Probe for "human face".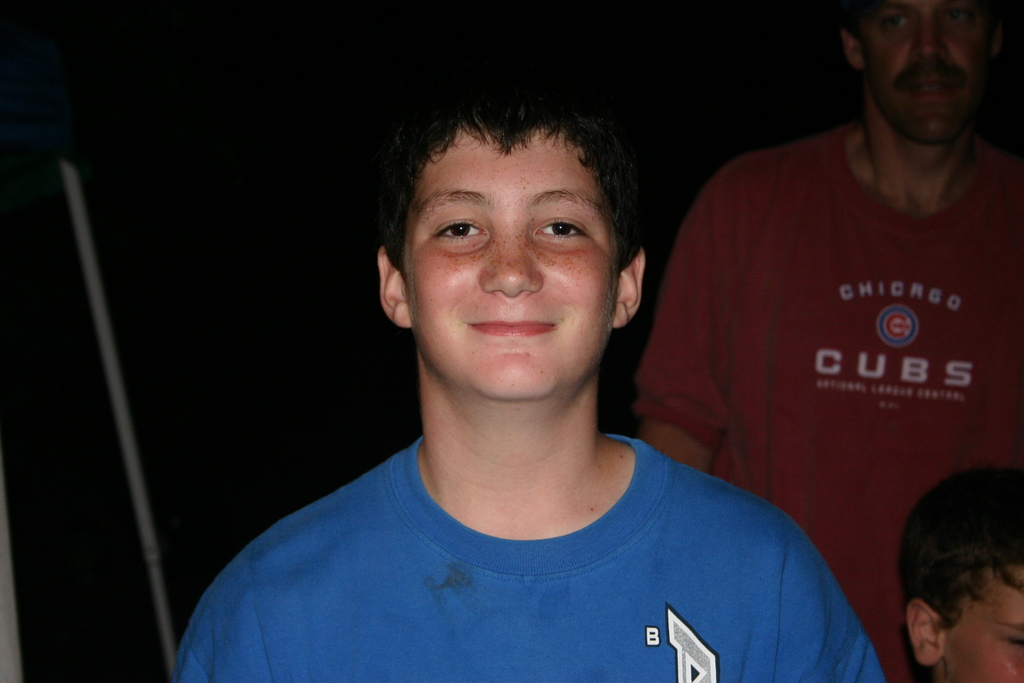
Probe result: x1=399 y1=129 x2=614 y2=398.
